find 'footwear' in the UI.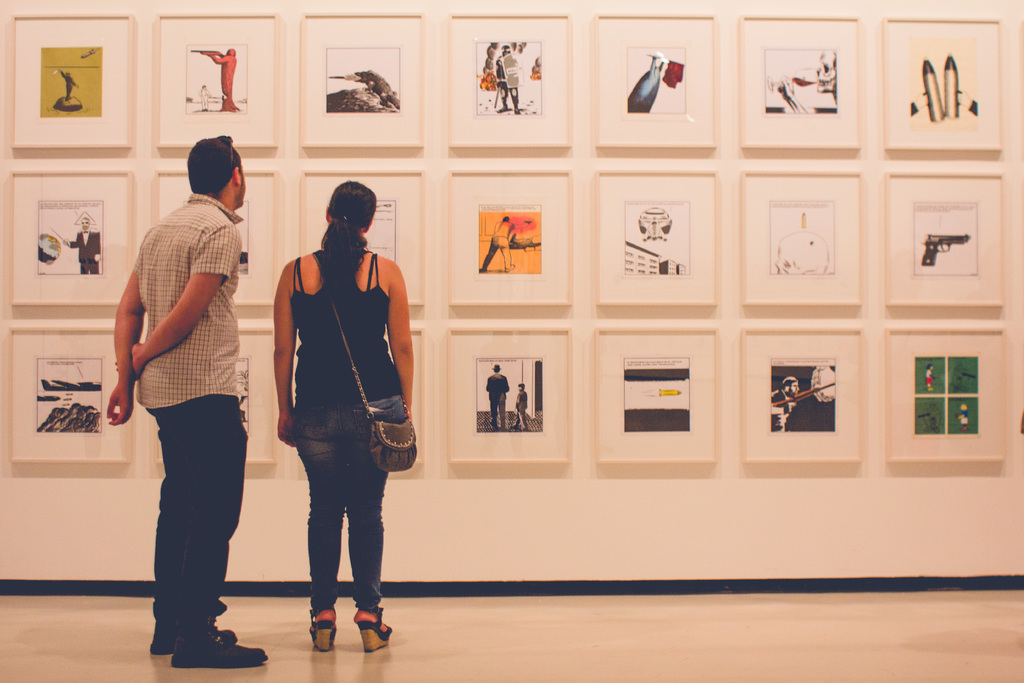
UI element at <box>310,605,334,650</box>.
